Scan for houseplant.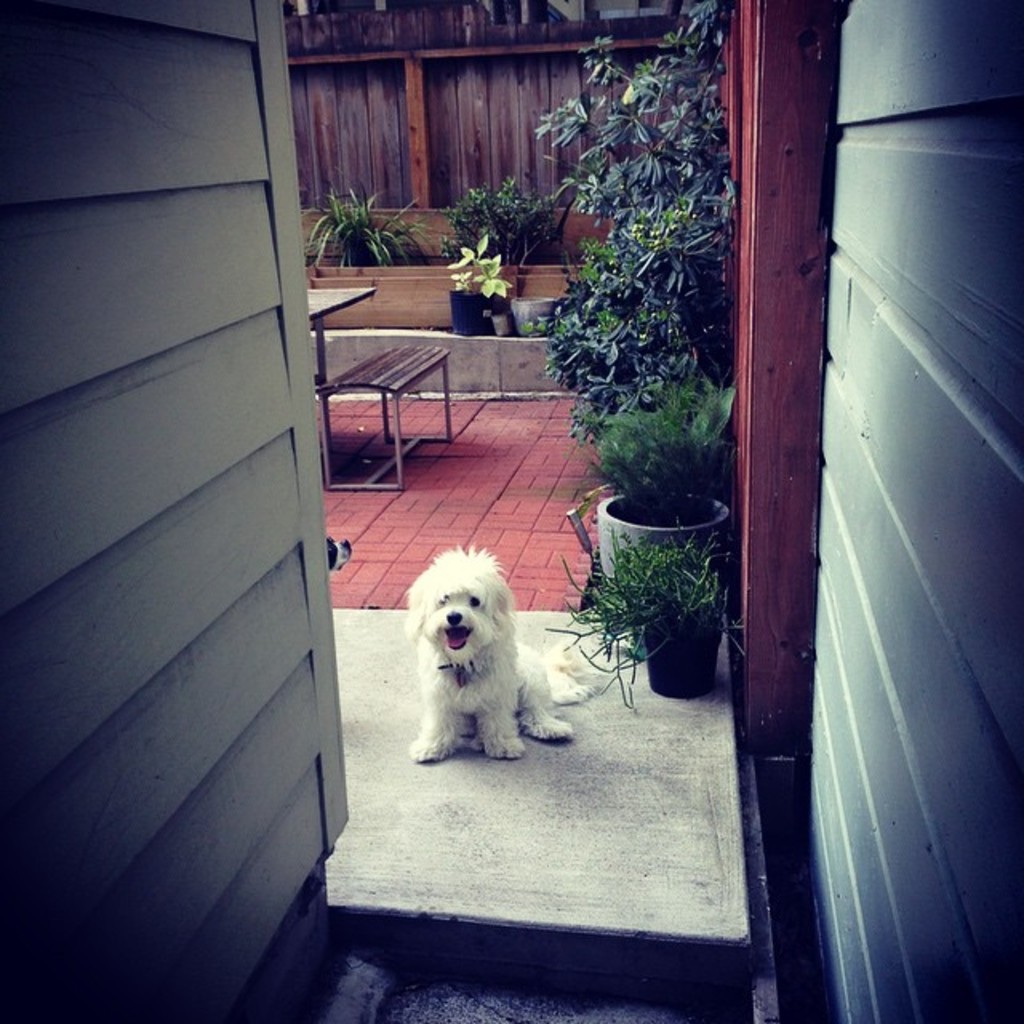
Scan result: <region>426, 173, 566, 264</region>.
